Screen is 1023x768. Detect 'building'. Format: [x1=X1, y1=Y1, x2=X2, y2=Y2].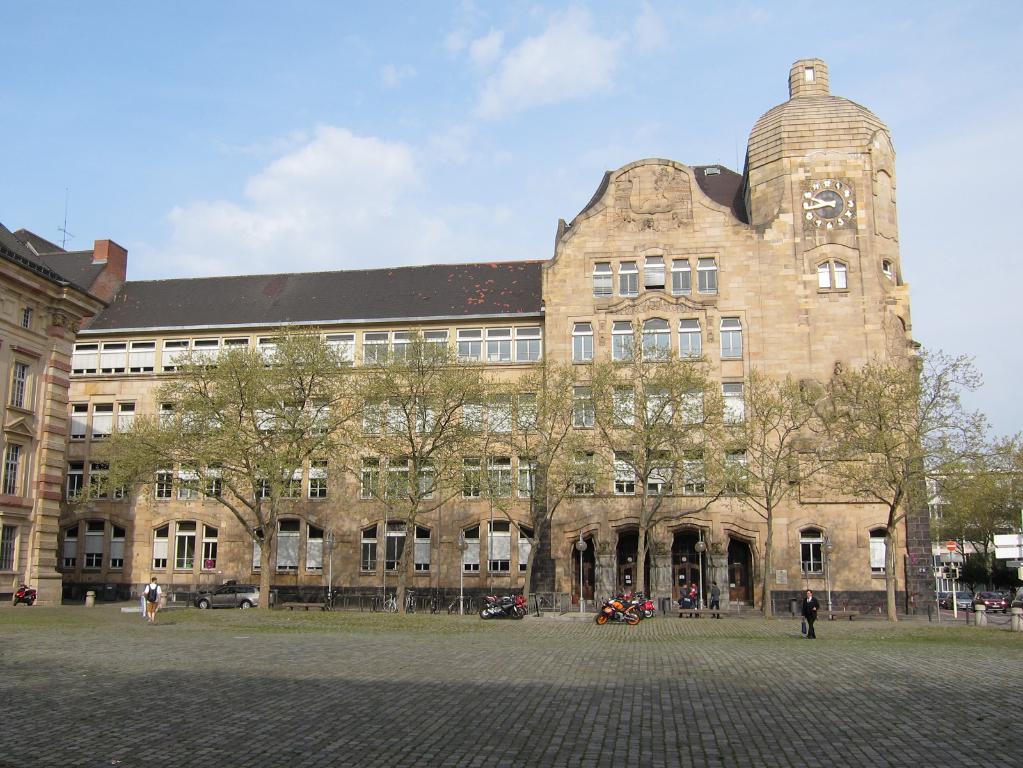
[x1=924, y1=458, x2=1022, y2=602].
